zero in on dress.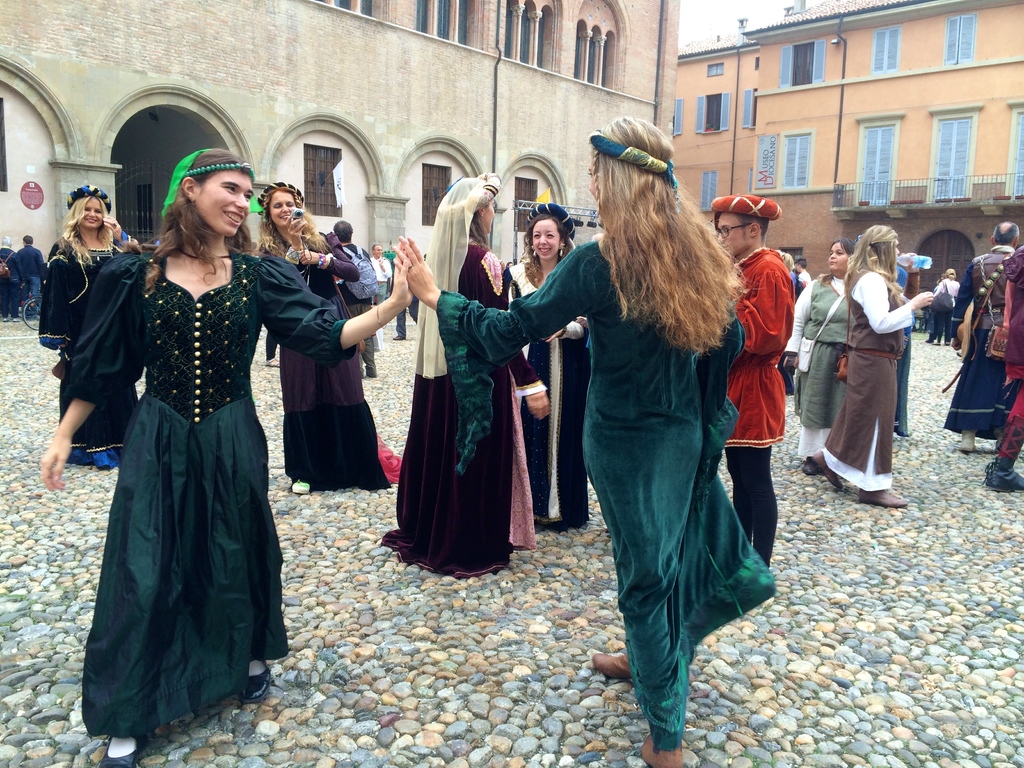
Zeroed in: bbox=(821, 269, 907, 493).
